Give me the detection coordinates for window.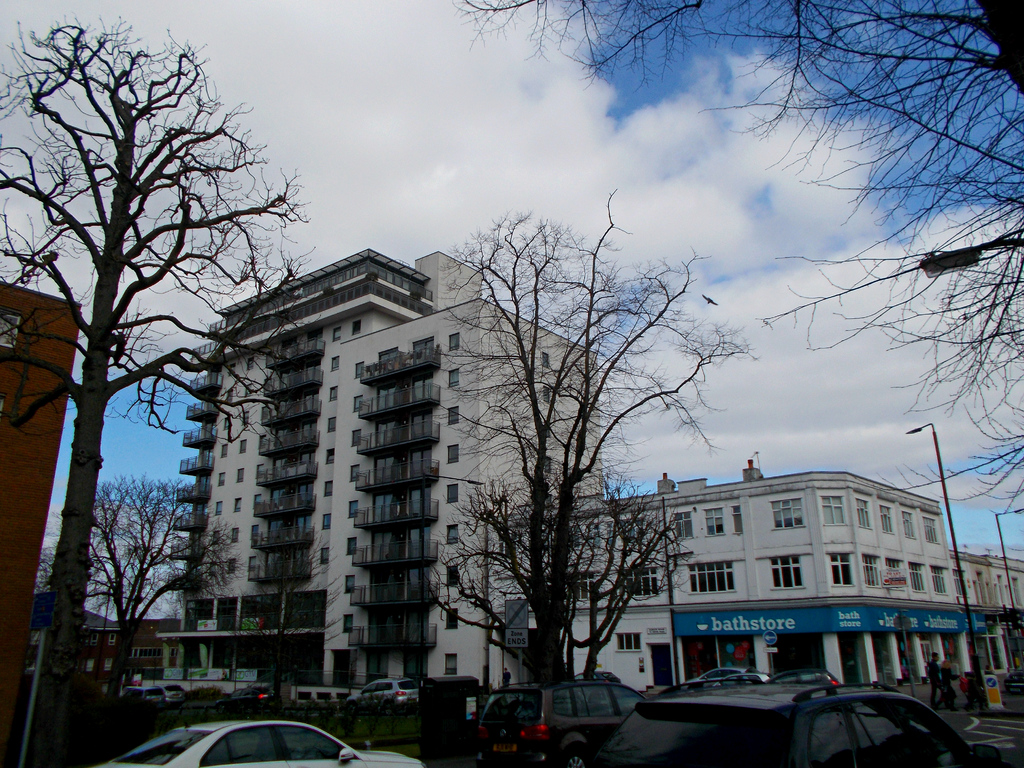
{"left": 448, "top": 333, "right": 461, "bottom": 353}.
